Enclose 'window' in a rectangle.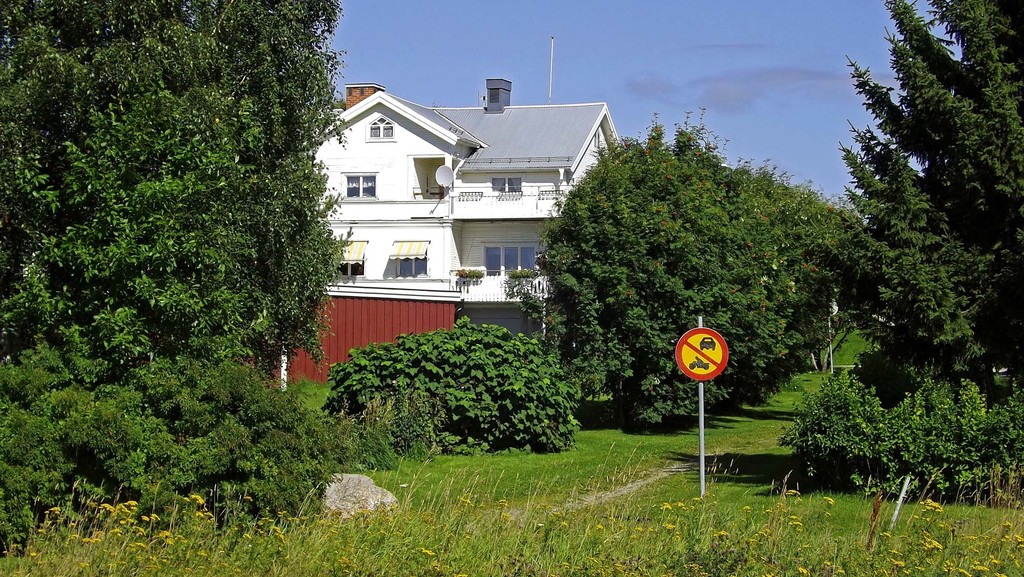
332, 243, 361, 276.
